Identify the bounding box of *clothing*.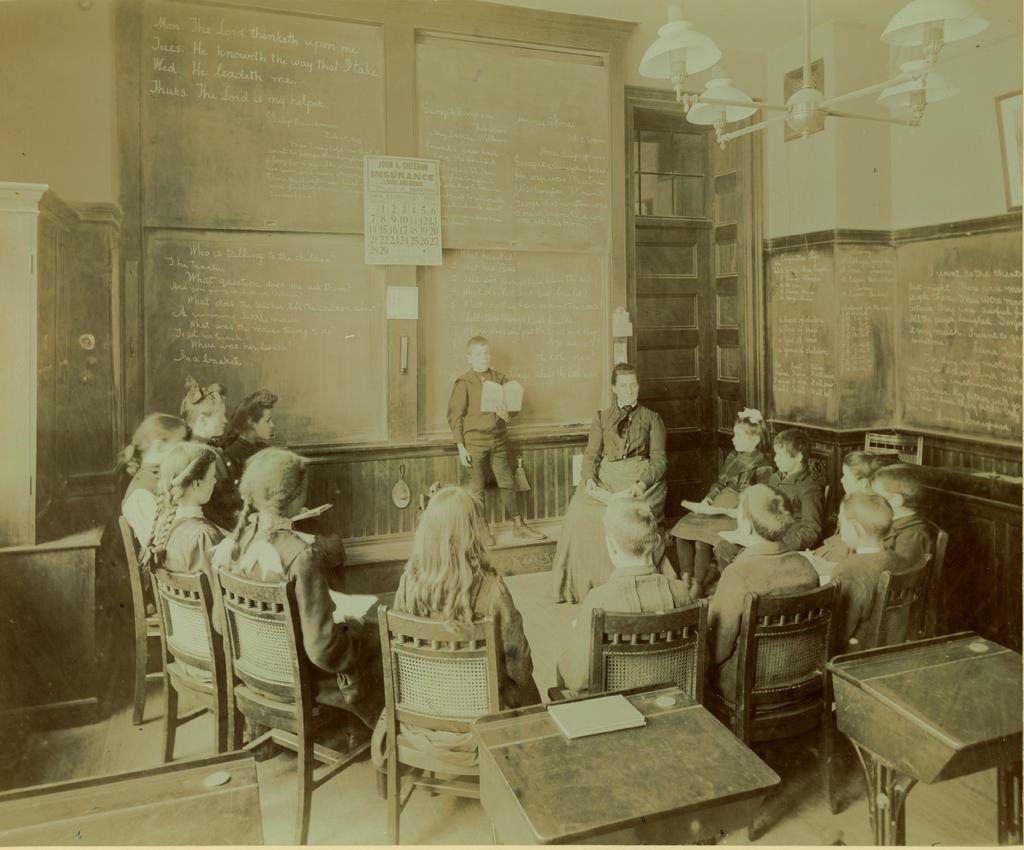
(824,556,912,641).
